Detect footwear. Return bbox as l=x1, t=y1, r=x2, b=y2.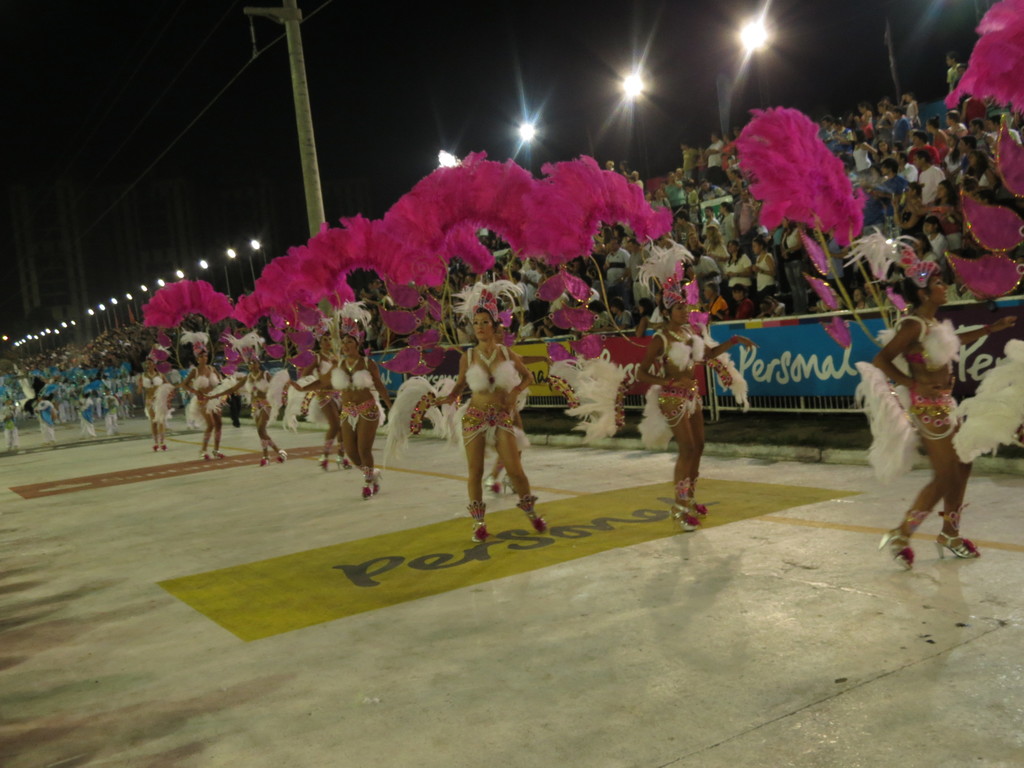
l=474, t=520, r=495, b=547.
